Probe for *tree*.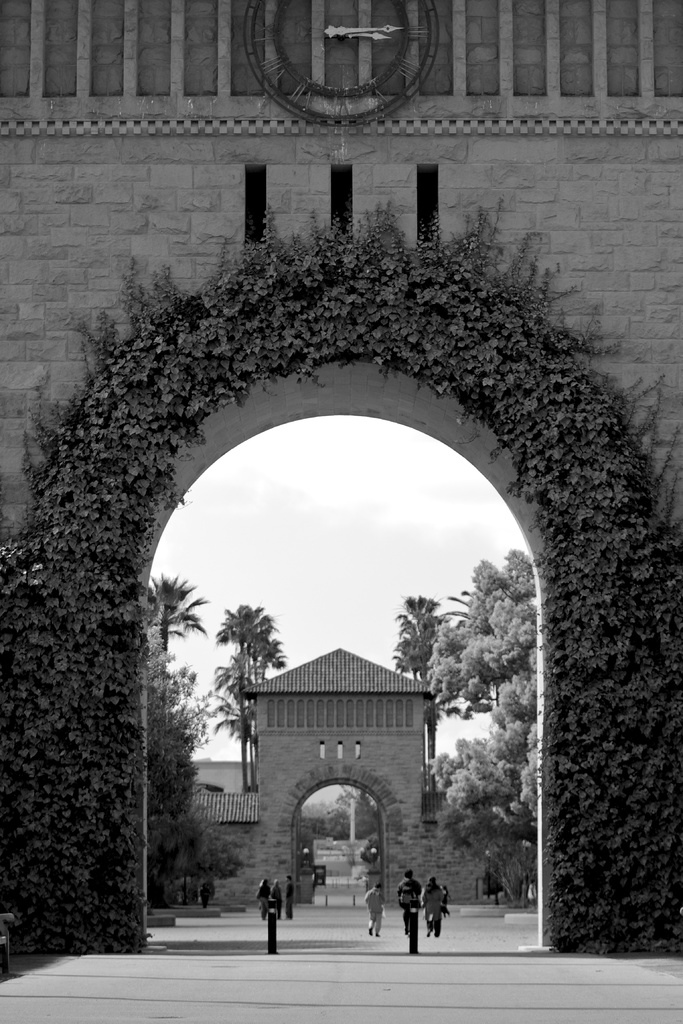
Probe result: <box>465,570,496,729</box>.
